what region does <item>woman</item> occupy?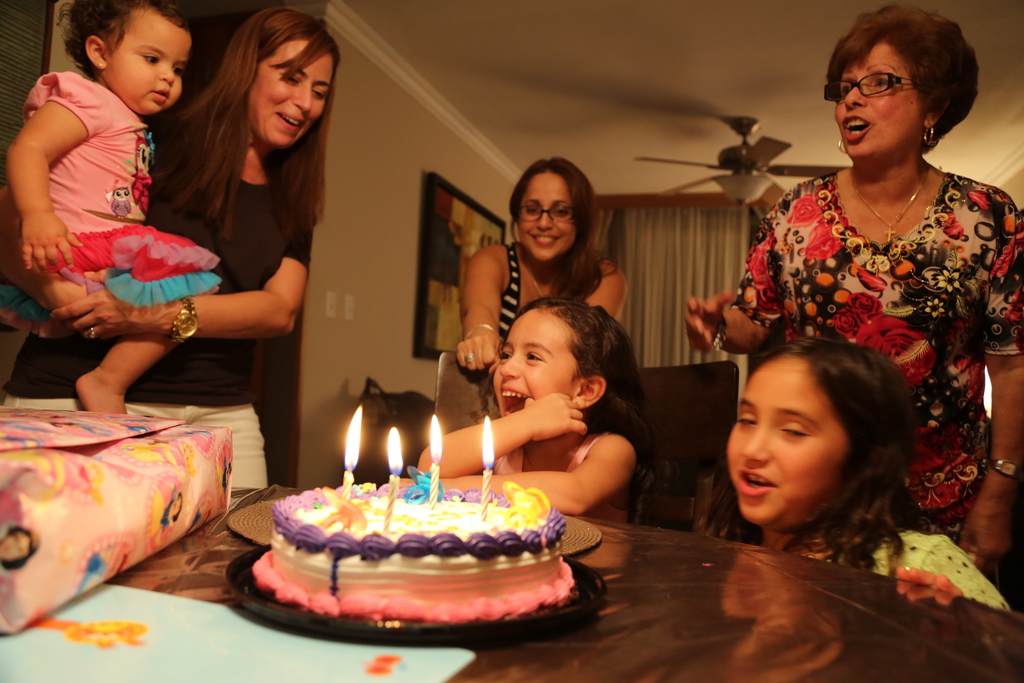
box=[459, 157, 630, 451].
